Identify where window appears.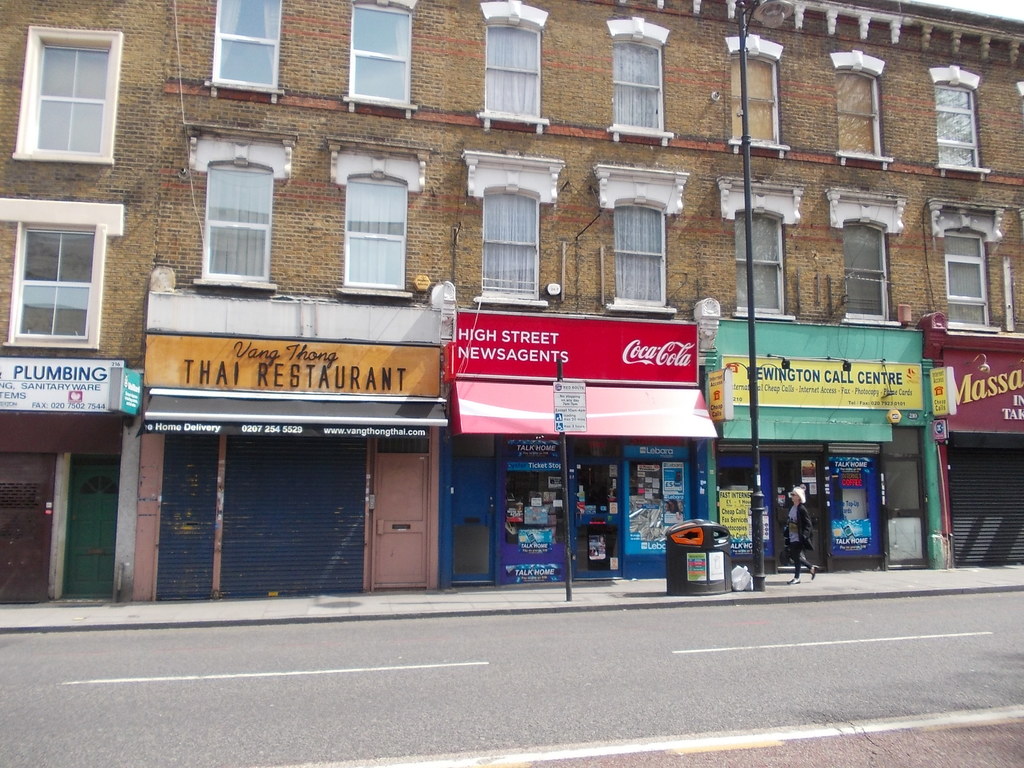
Appears at crop(337, 163, 406, 298).
